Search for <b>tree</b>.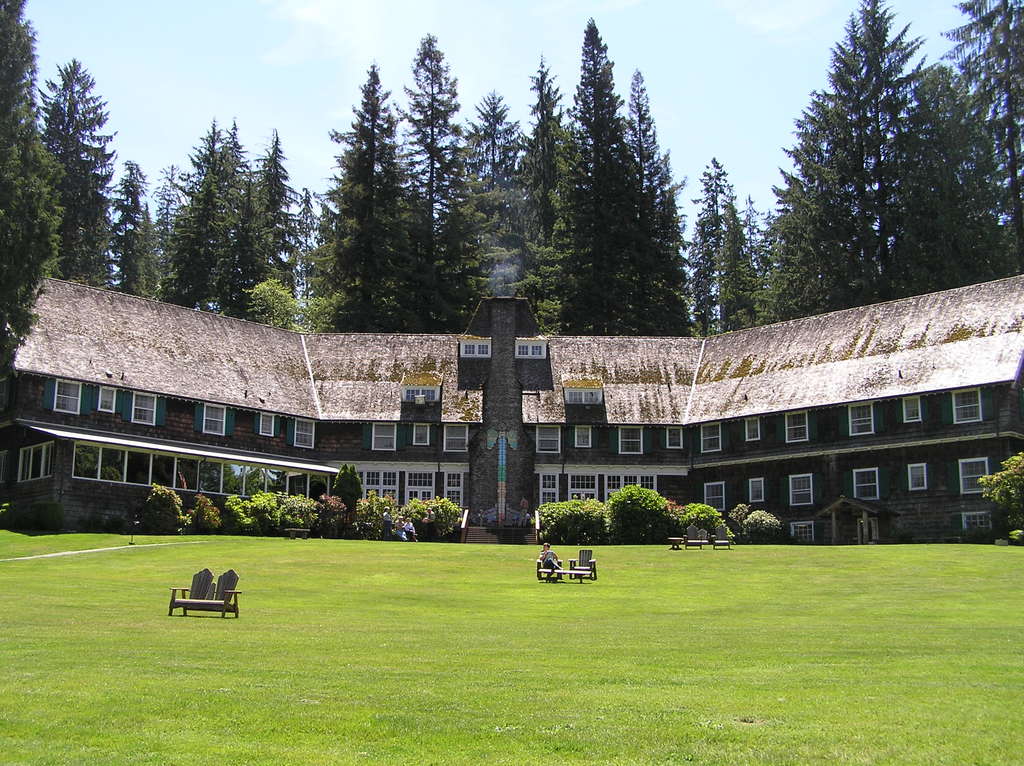
Found at Rect(135, 198, 161, 308).
